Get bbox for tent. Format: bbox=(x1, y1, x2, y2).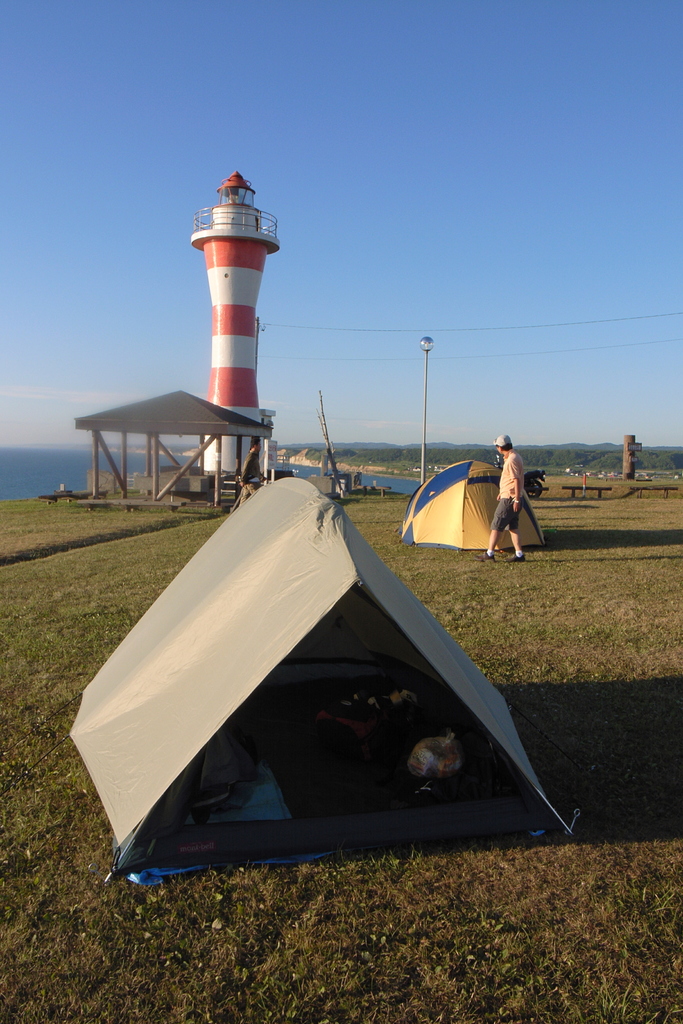
bbox=(52, 396, 286, 522).
